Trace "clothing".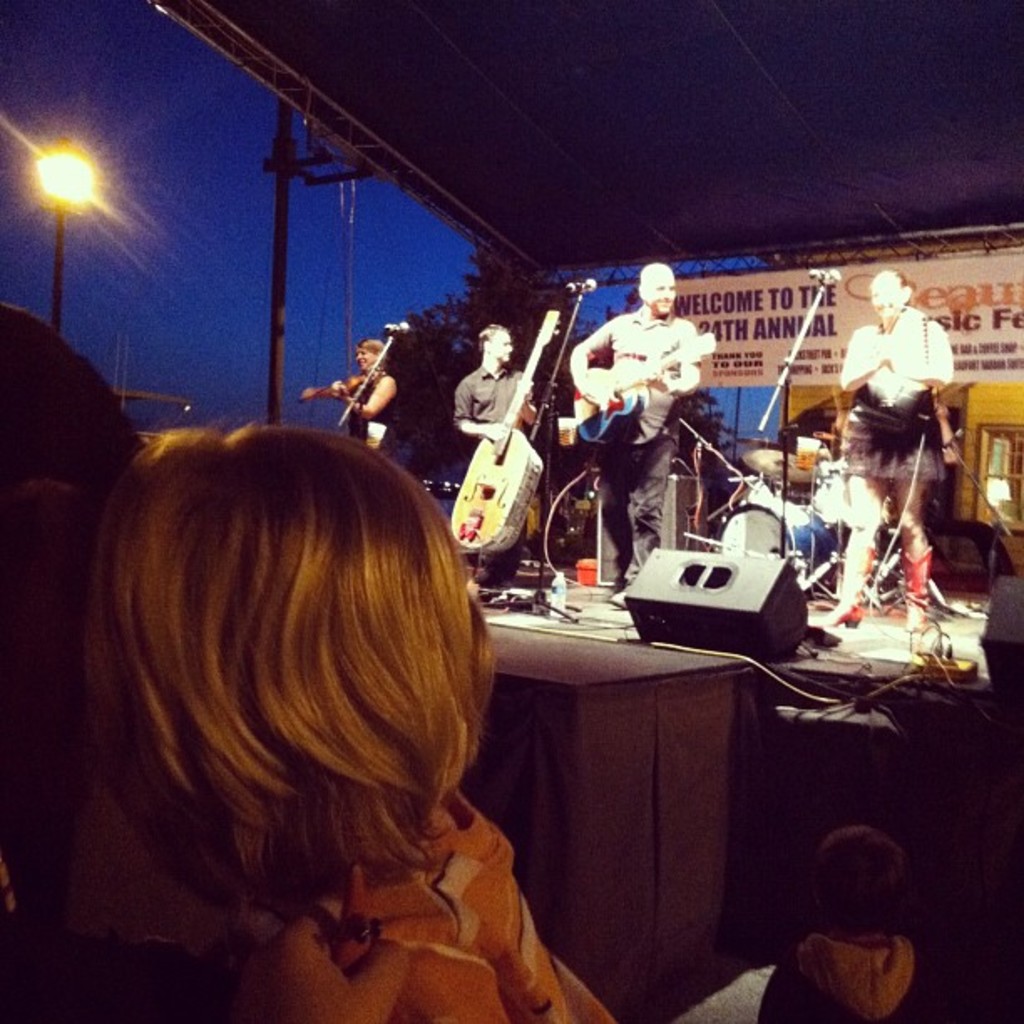
Traced to Rect(228, 793, 617, 1022).
